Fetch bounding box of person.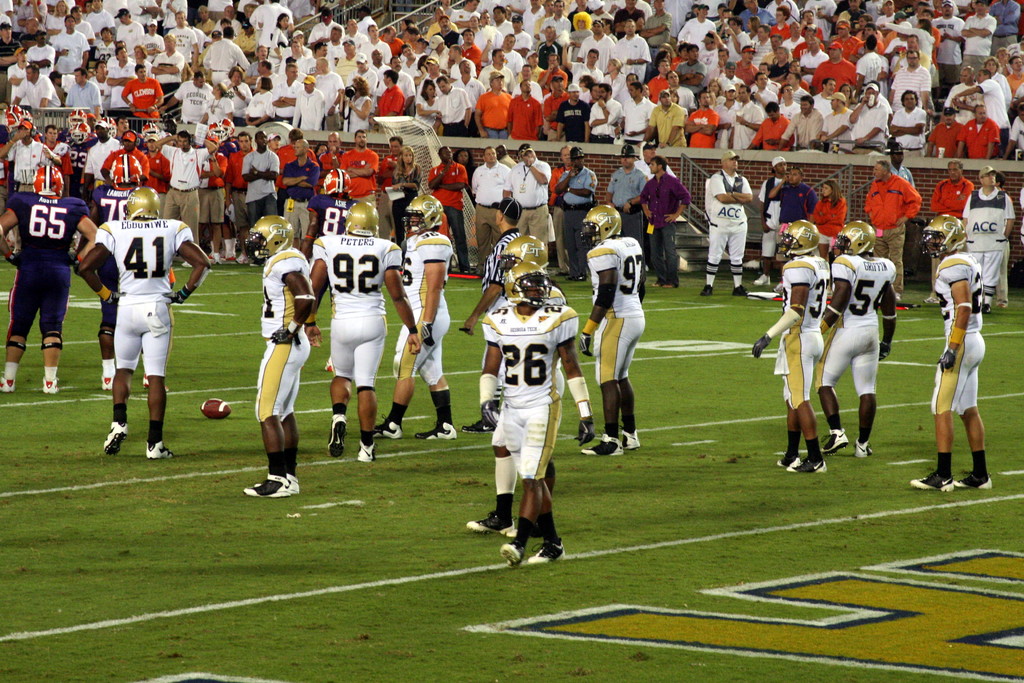
Bbox: 820:220:896:455.
